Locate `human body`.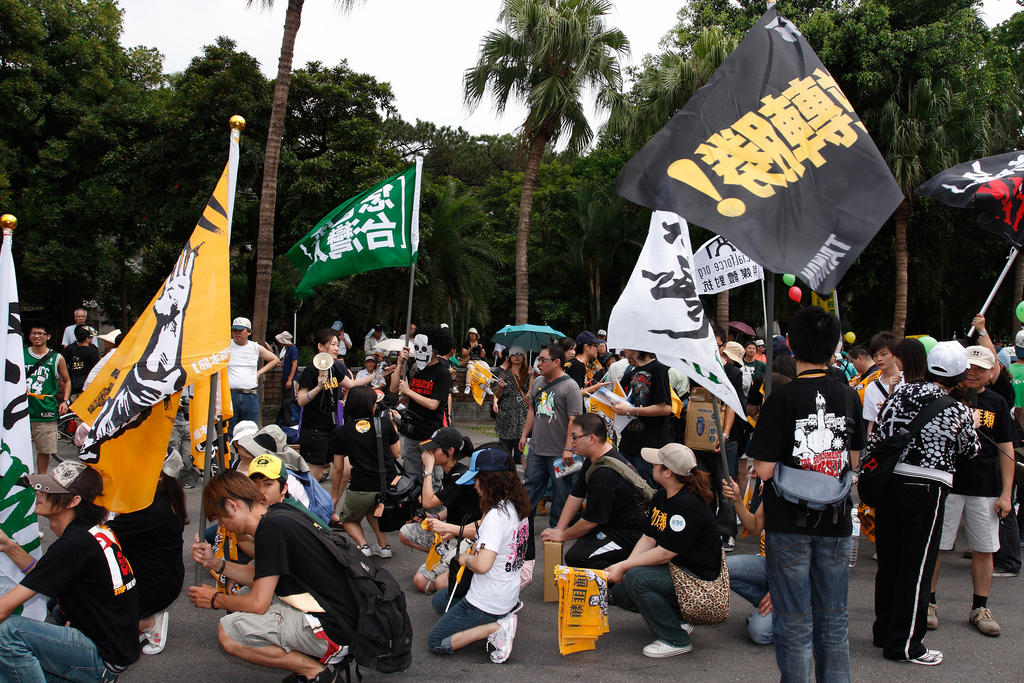
Bounding box: locate(364, 336, 390, 348).
